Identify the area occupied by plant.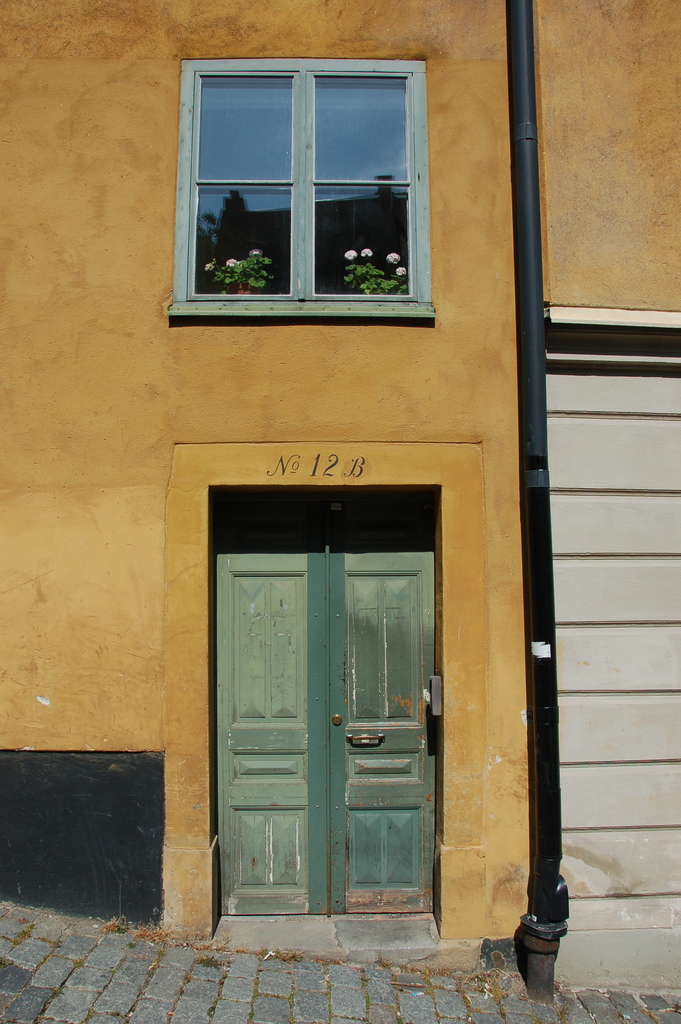
Area: box=[493, 994, 512, 1023].
